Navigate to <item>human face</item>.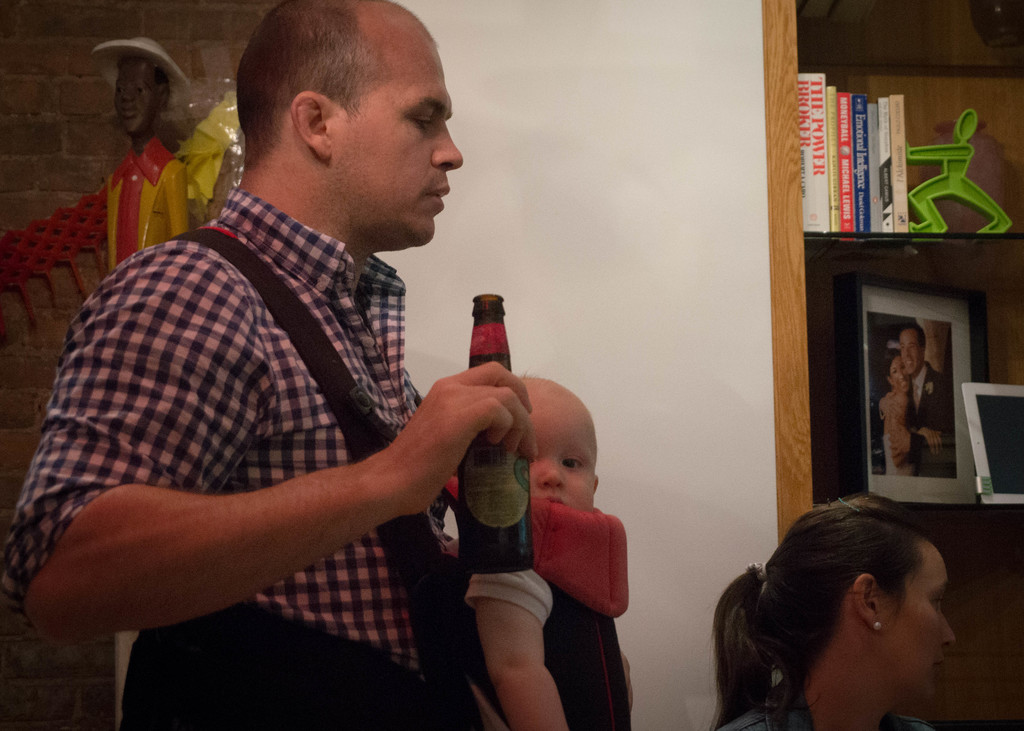
Navigation target: BBox(886, 541, 956, 701).
